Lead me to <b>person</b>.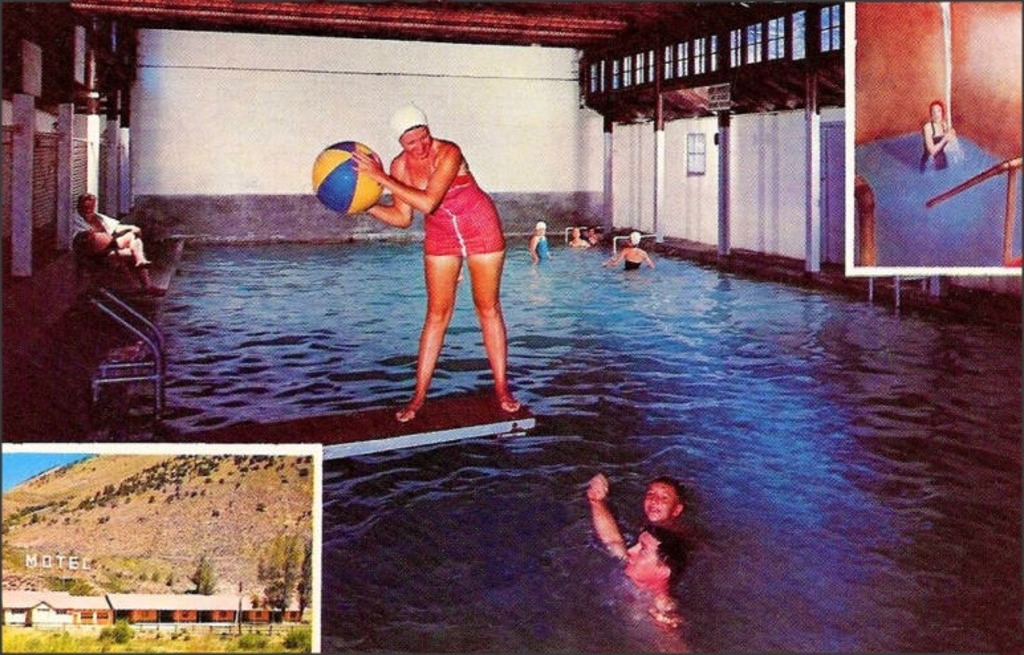
Lead to <box>917,95,960,182</box>.
